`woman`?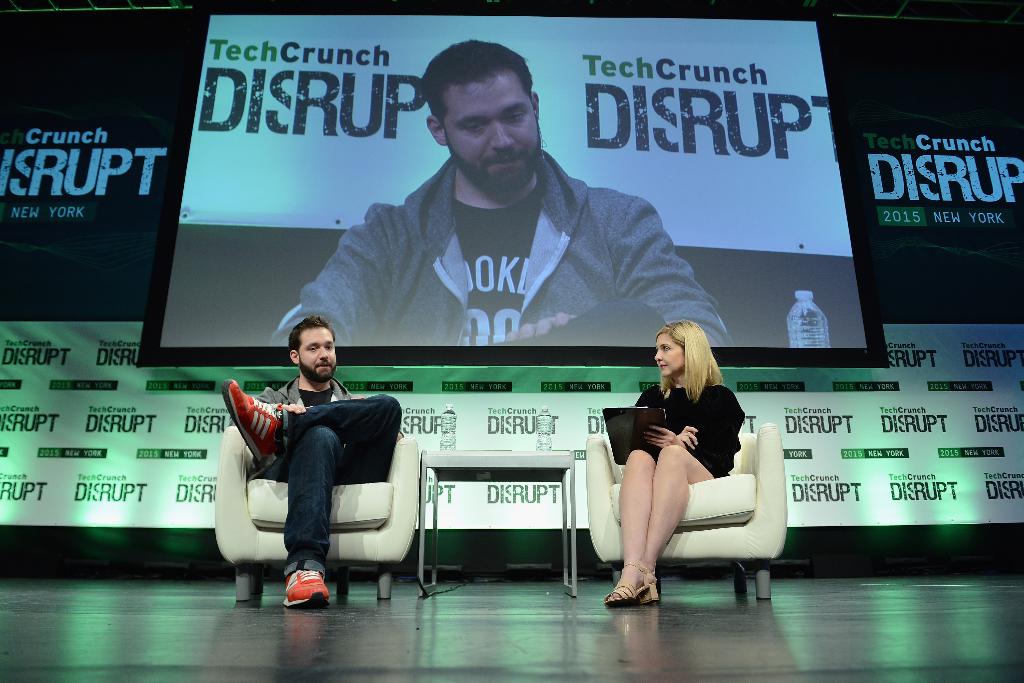
detection(605, 311, 754, 607)
